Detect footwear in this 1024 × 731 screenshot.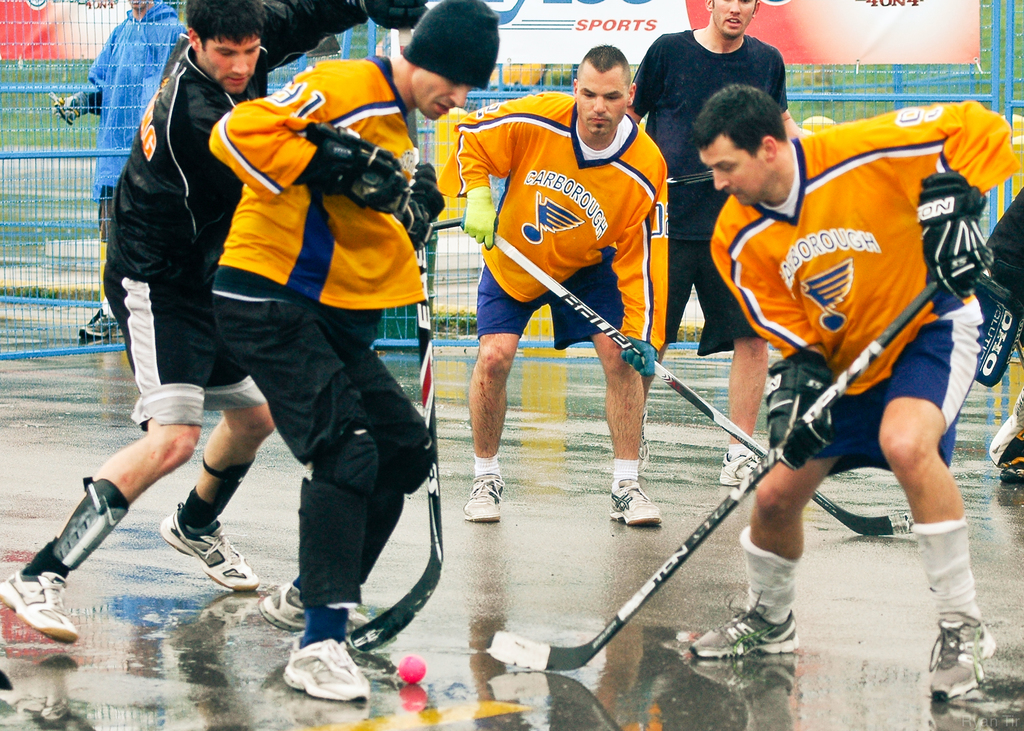
Detection: detection(280, 634, 372, 702).
